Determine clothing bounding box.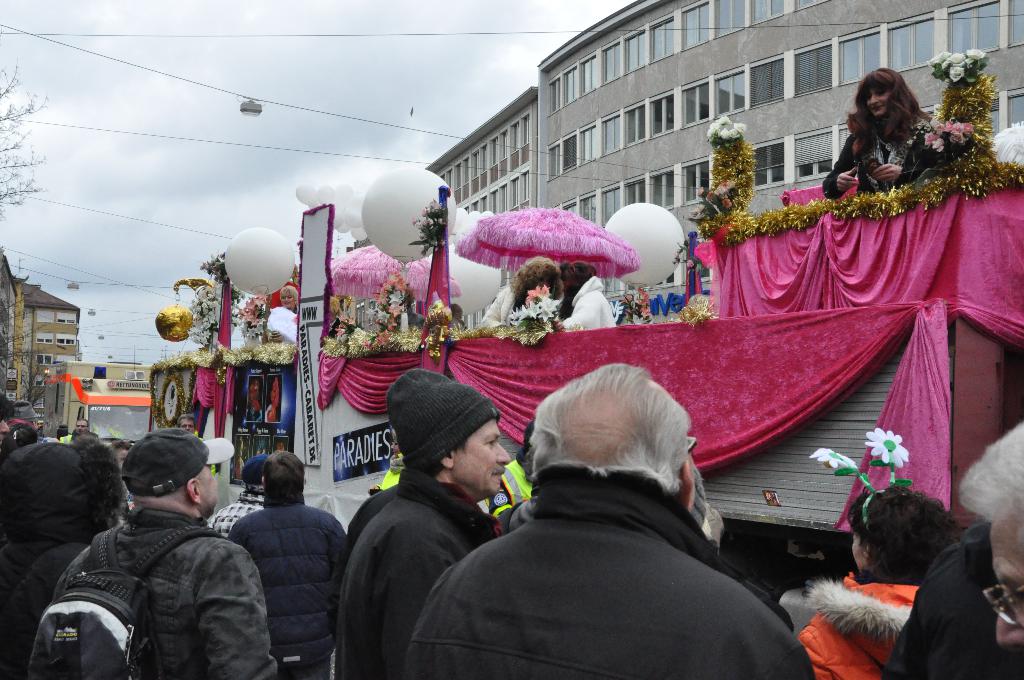
Determined: BBox(15, 502, 275, 674).
